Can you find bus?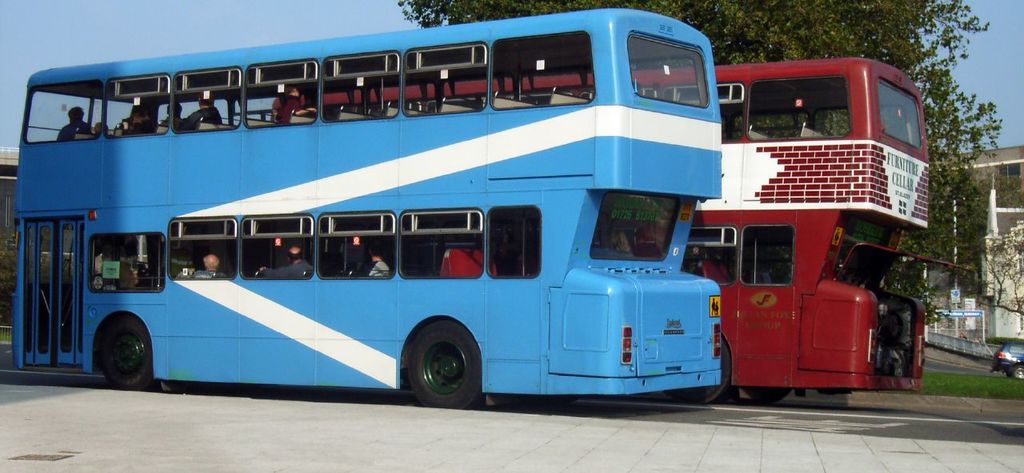
Yes, bounding box: region(2, 10, 723, 411).
